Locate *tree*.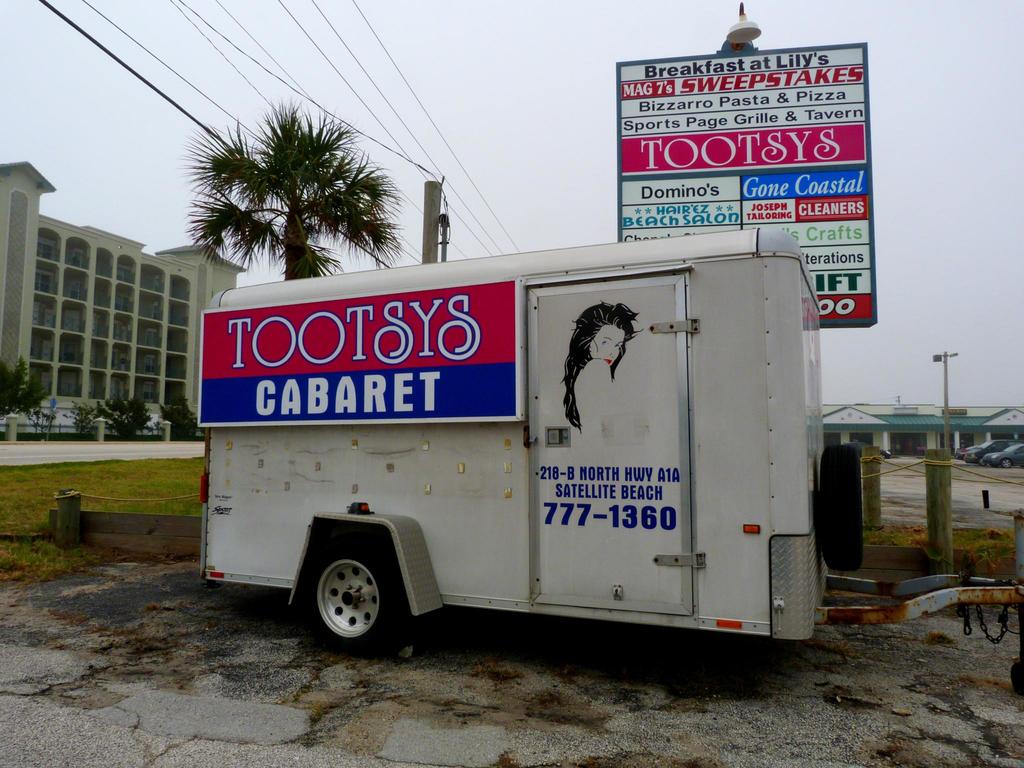
Bounding box: (left=161, top=90, right=409, bottom=301).
